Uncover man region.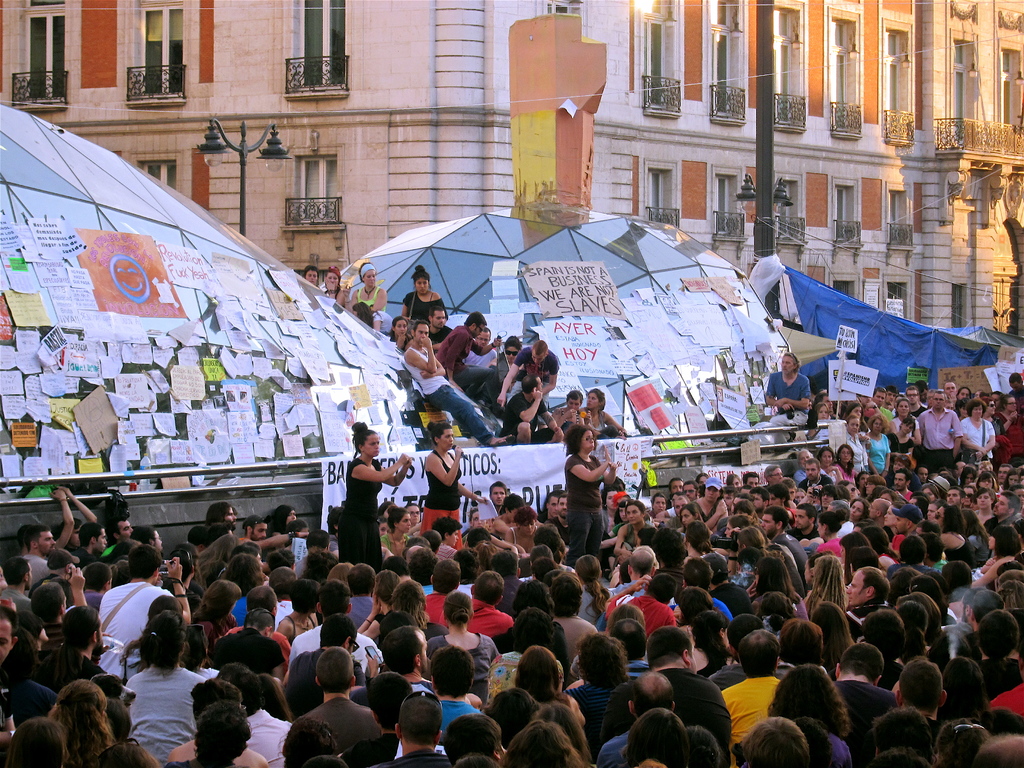
Uncovered: (667,558,733,626).
